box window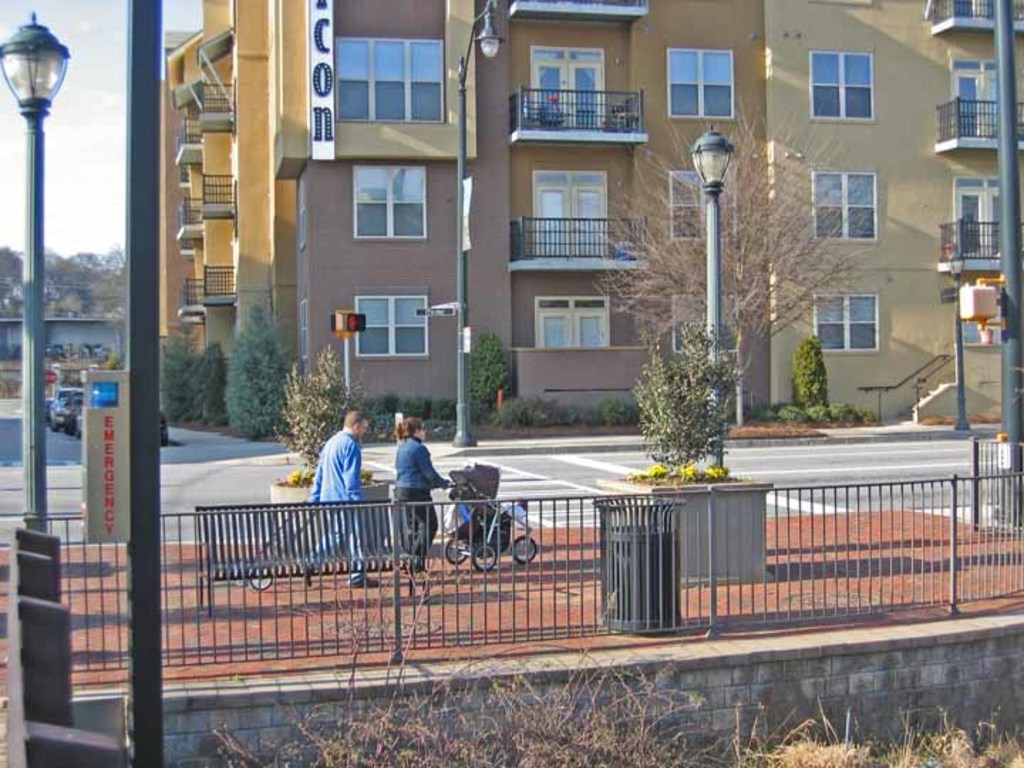
Rect(811, 171, 880, 243)
